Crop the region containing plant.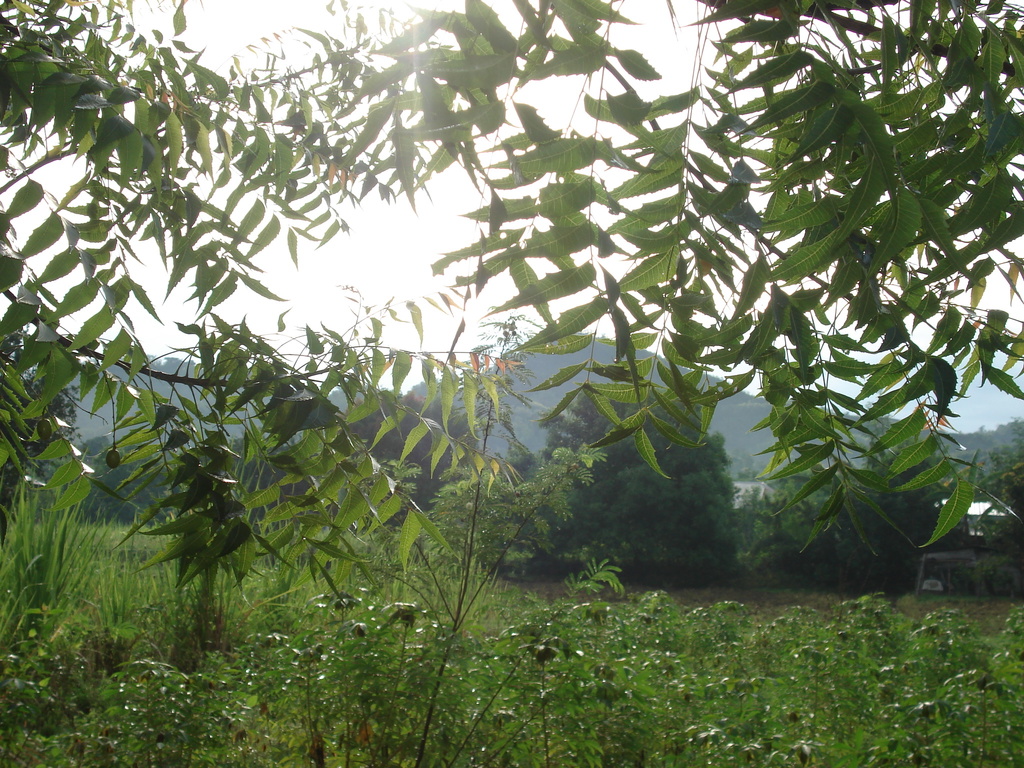
Crop region: 0, 325, 1023, 767.
